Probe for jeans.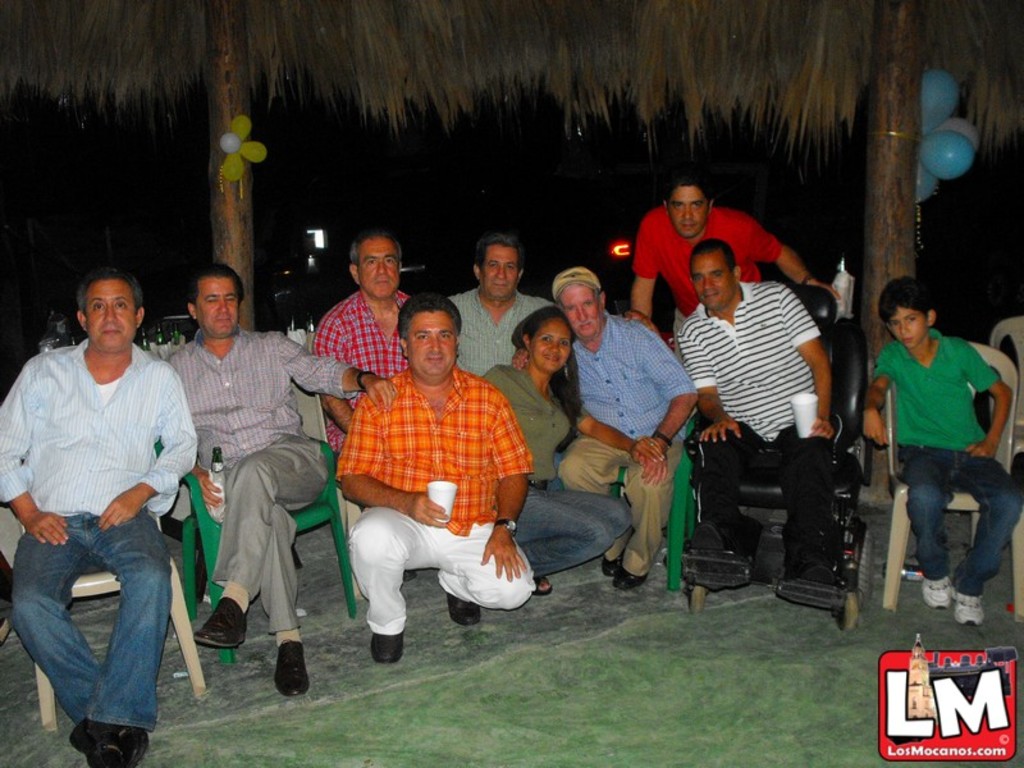
Probe result: {"x1": 709, "y1": 425, "x2": 832, "y2": 582}.
